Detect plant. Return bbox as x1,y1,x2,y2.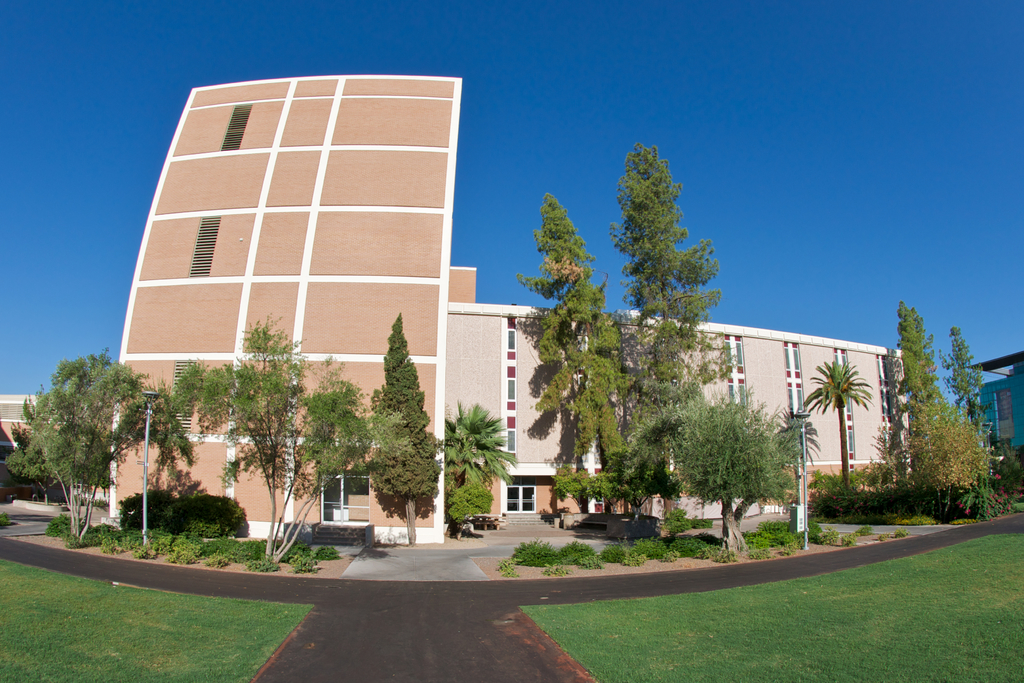
93,521,111,547.
